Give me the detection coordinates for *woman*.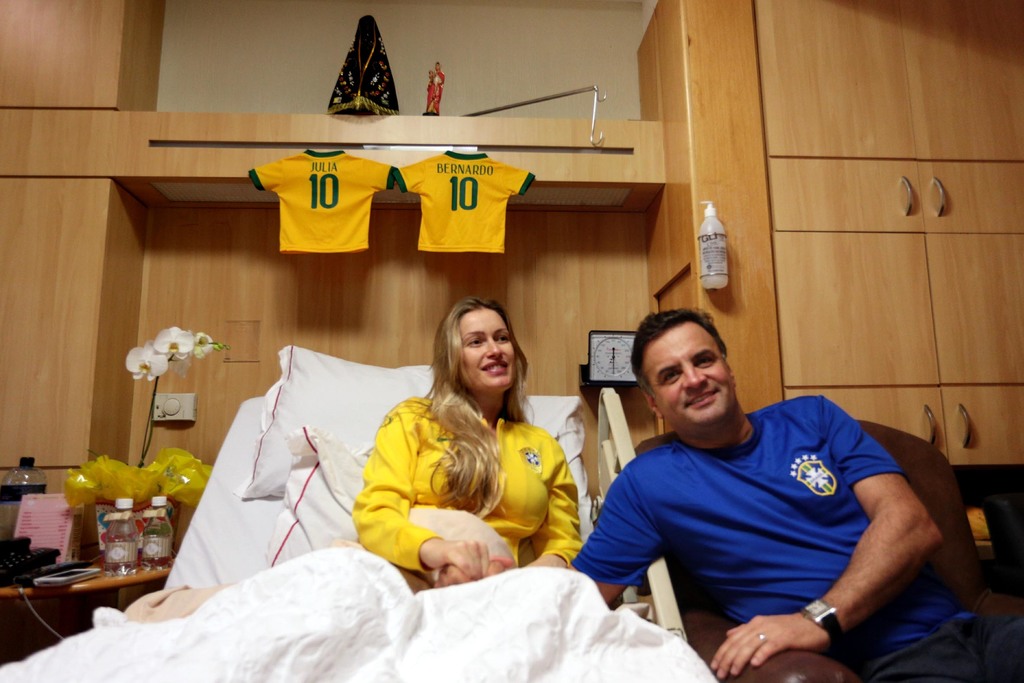
bbox(358, 305, 579, 603).
